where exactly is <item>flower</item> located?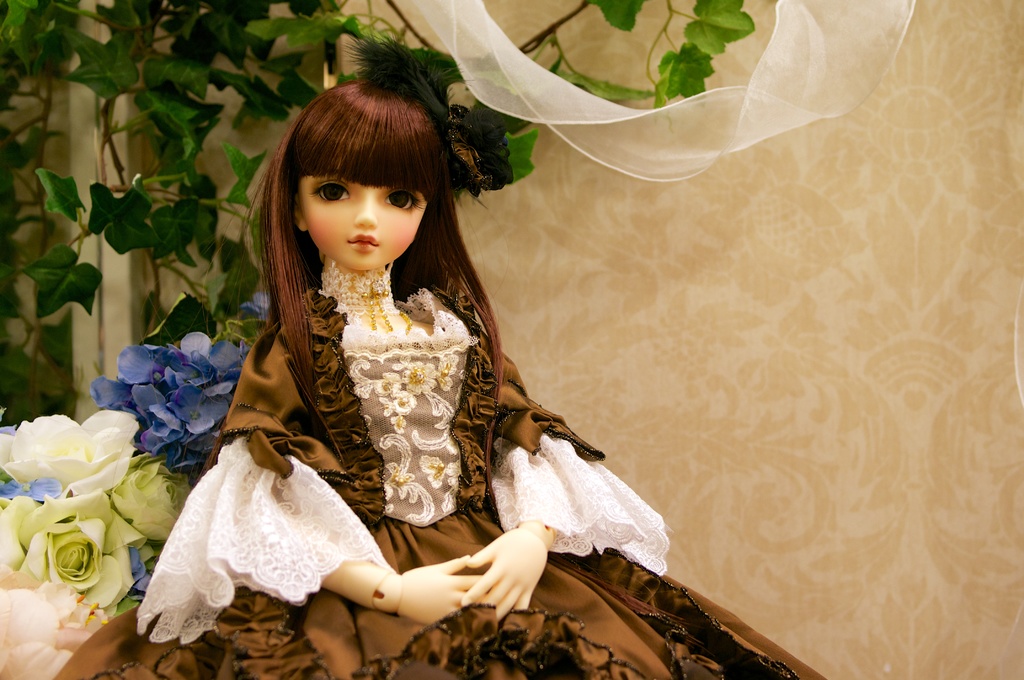
Its bounding box is bbox(390, 390, 416, 412).
